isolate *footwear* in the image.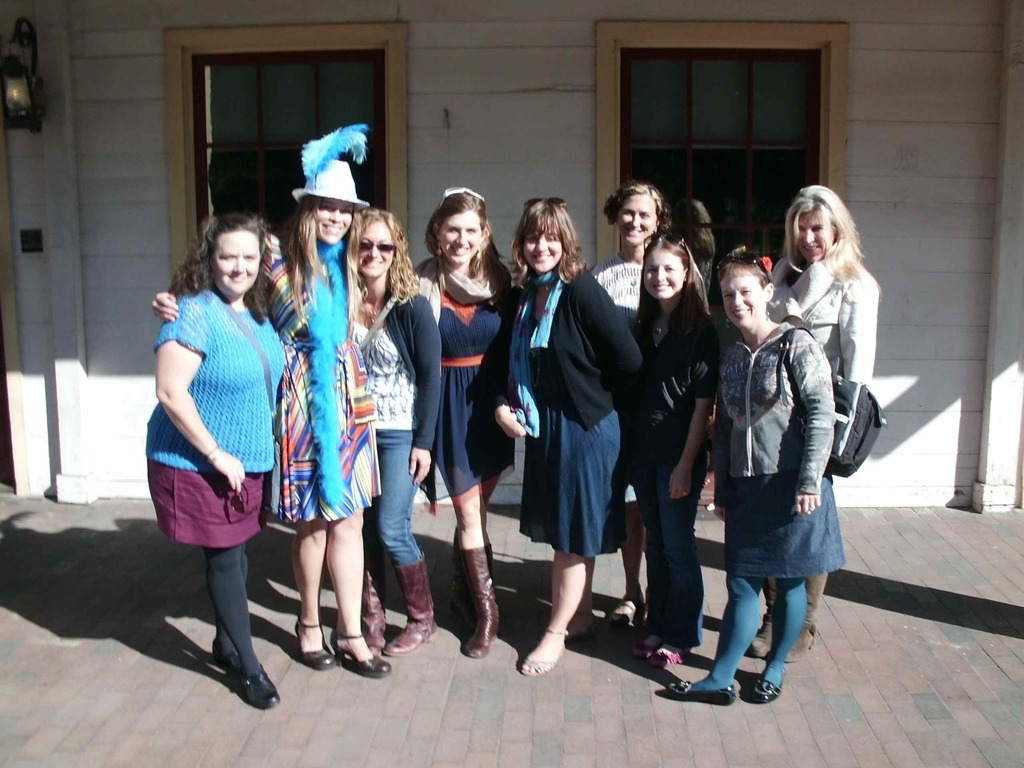
Isolated region: select_region(516, 618, 567, 678).
